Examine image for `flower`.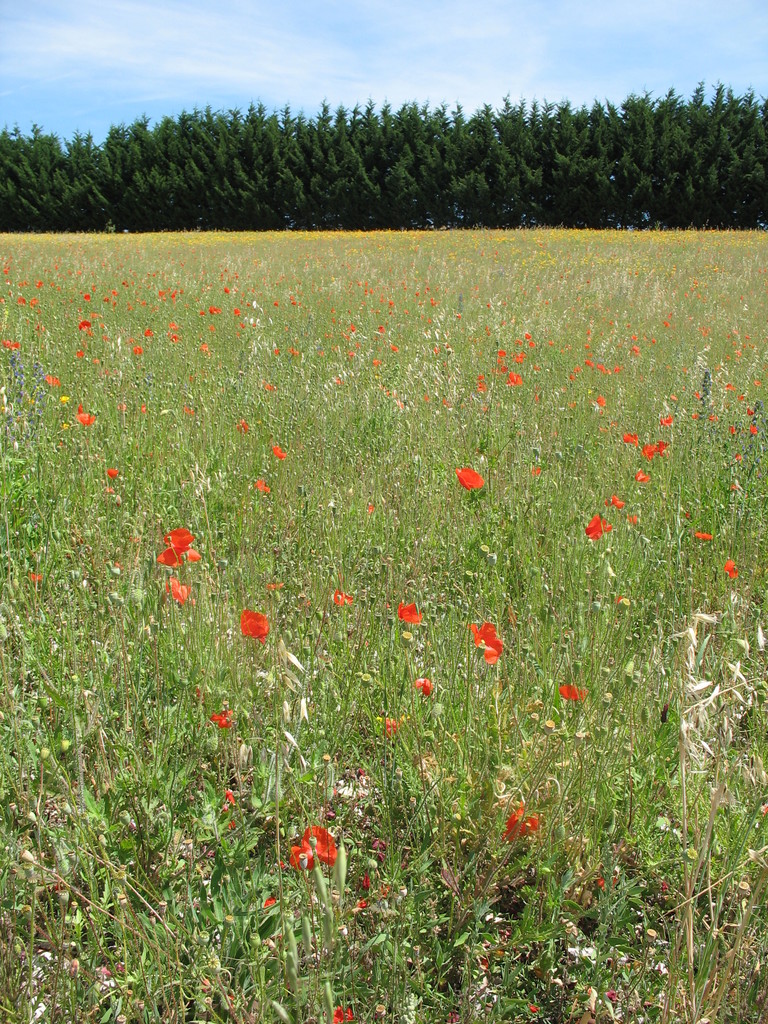
Examination result: {"left": 634, "top": 462, "right": 660, "bottom": 485}.
